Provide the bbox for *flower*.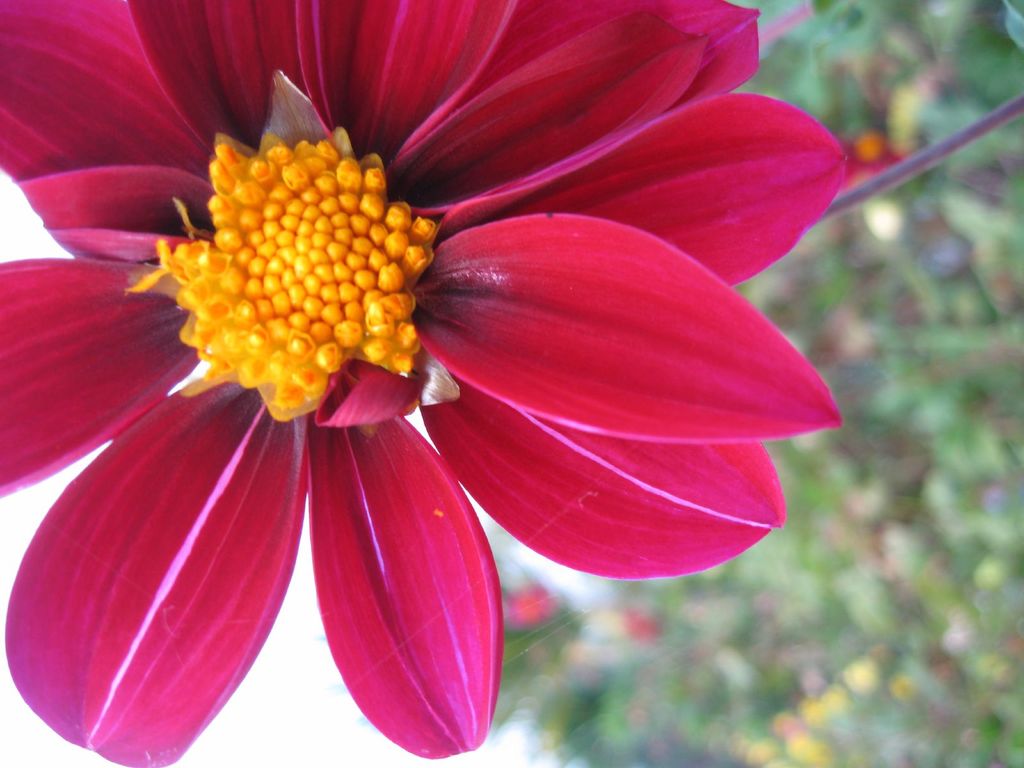
l=0, t=0, r=852, b=767.
